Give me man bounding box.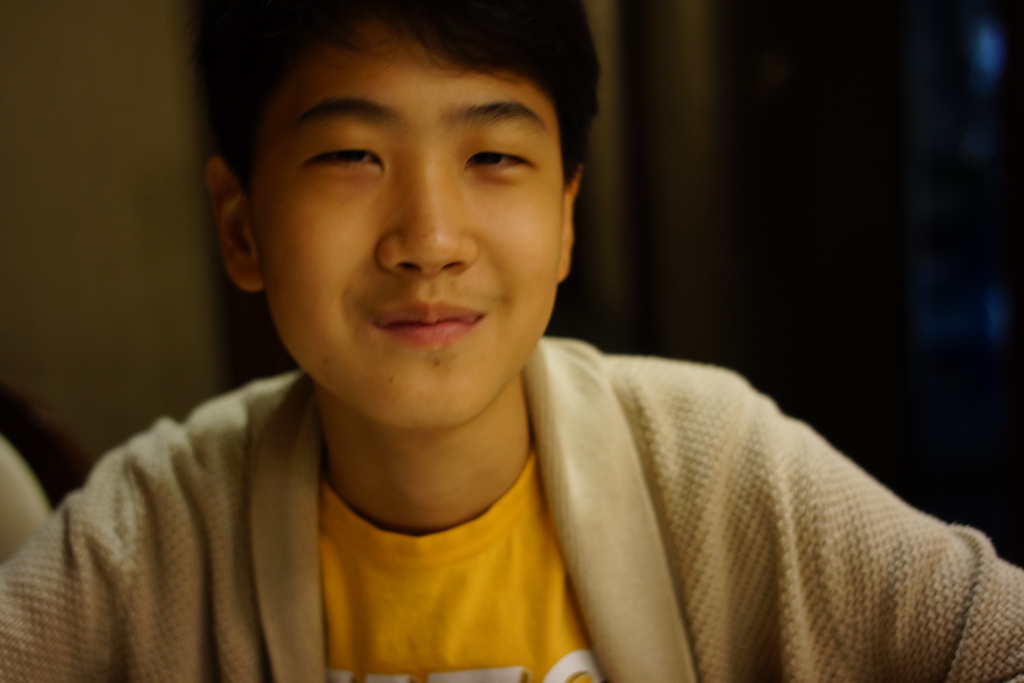
select_region(31, 67, 1009, 667).
